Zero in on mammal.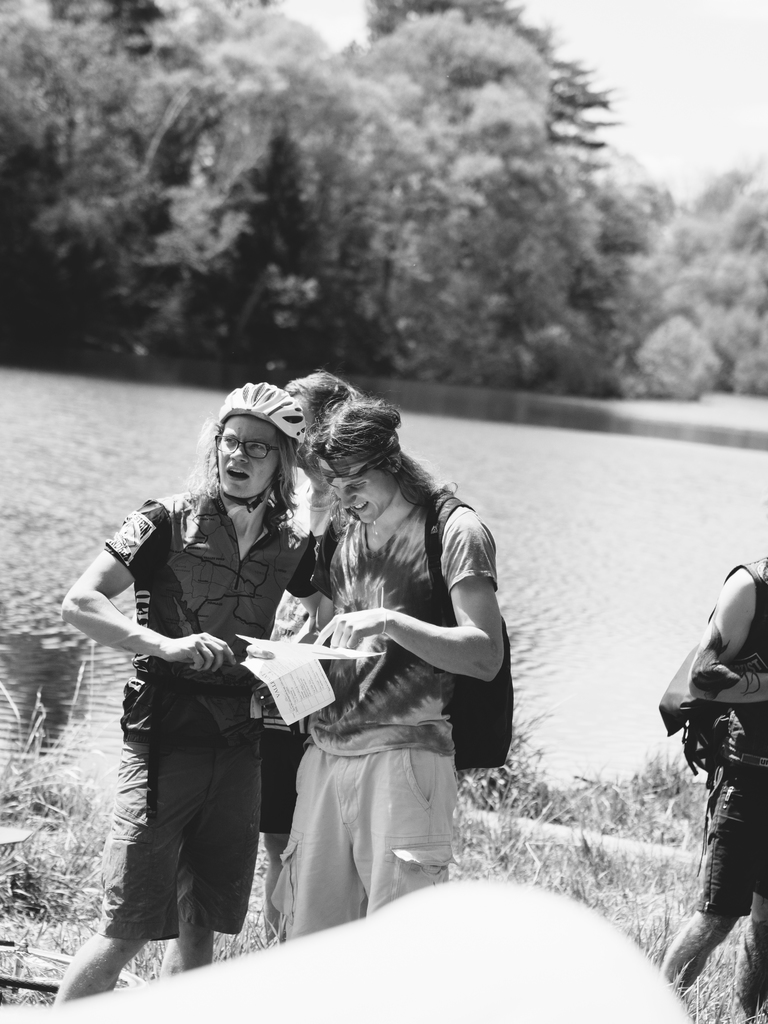
Zeroed in: {"x1": 256, "y1": 404, "x2": 499, "y2": 941}.
